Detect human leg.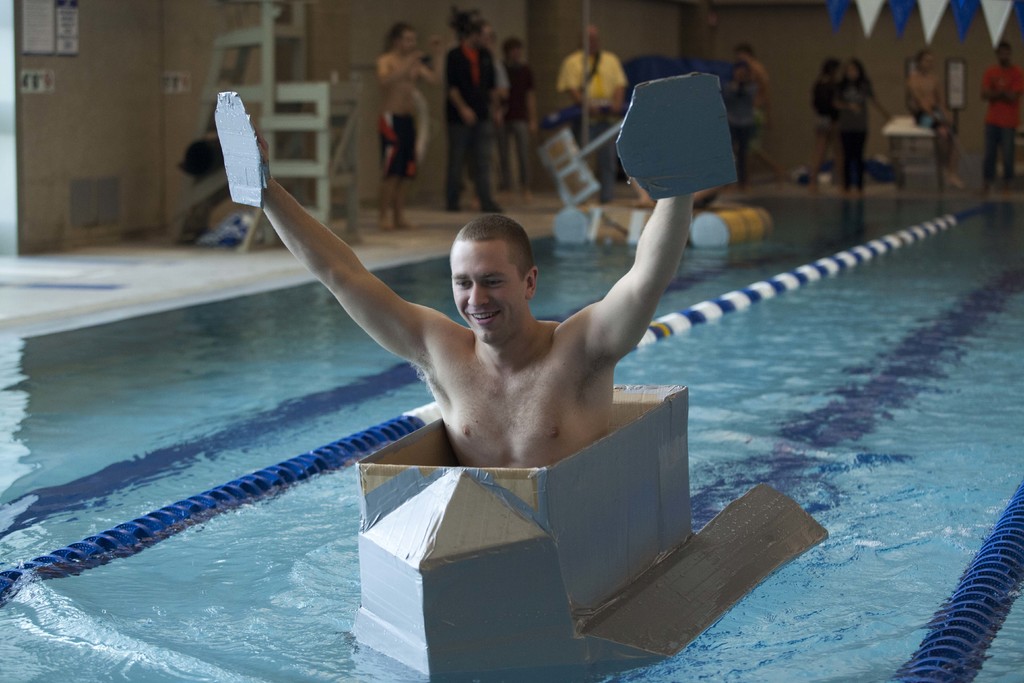
Detected at bbox=[982, 126, 996, 192].
